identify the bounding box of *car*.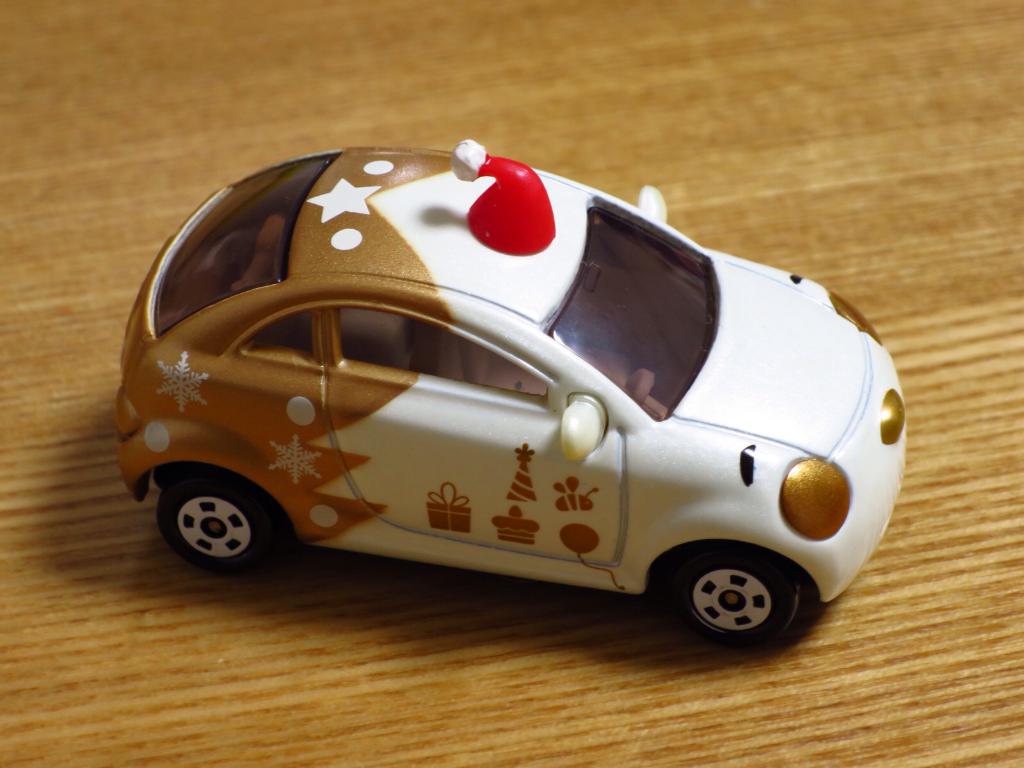
(118,152,892,660).
